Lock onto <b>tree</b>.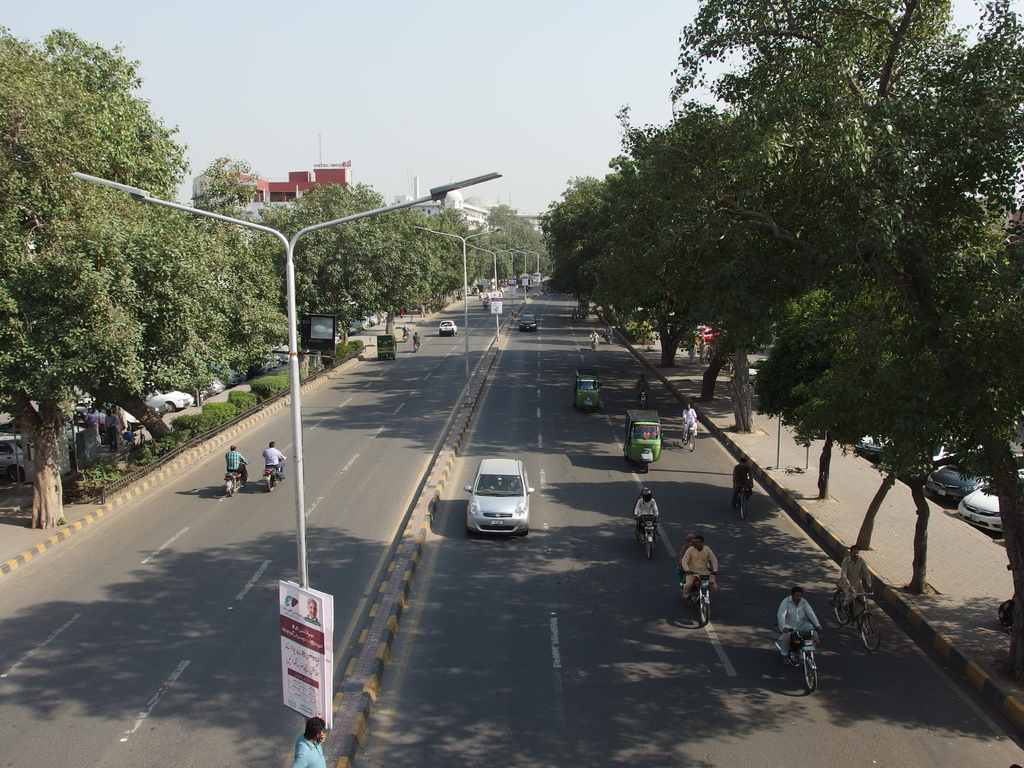
Locked: region(572, 105, 662, 318).
